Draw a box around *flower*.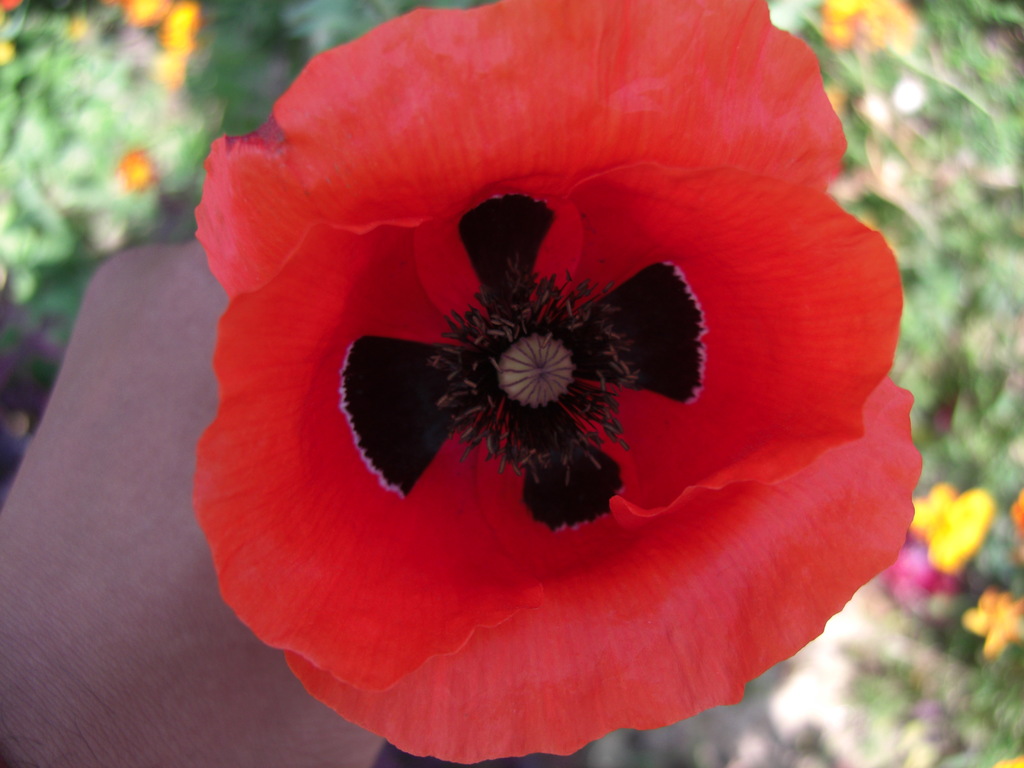
locate(884, 556, 957, 625).
